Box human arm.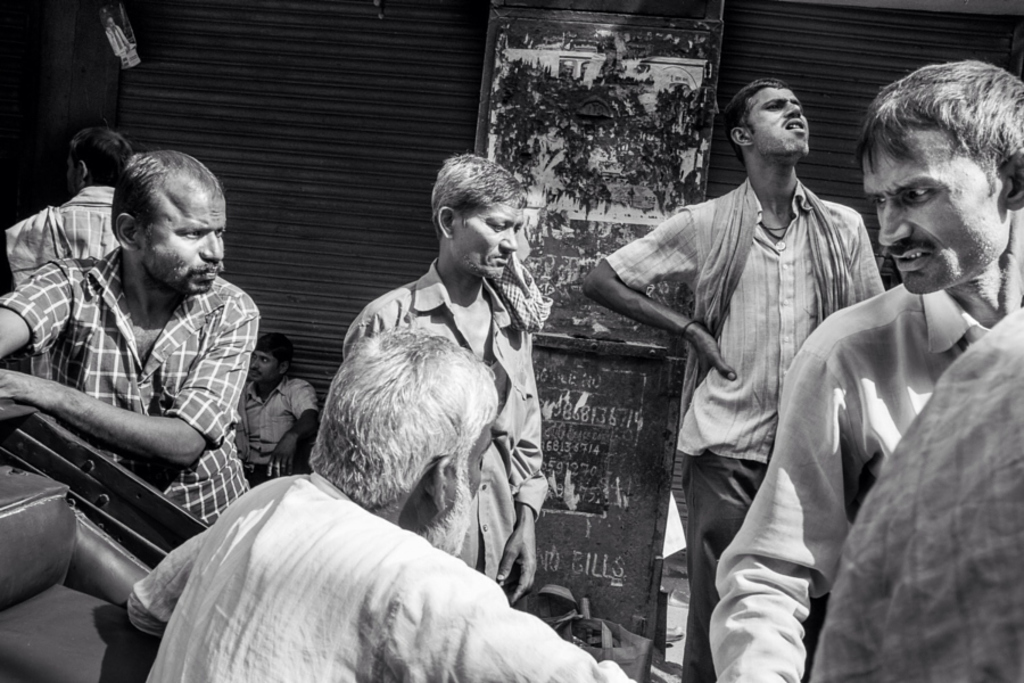
locate(494, 303, 559, 610).
